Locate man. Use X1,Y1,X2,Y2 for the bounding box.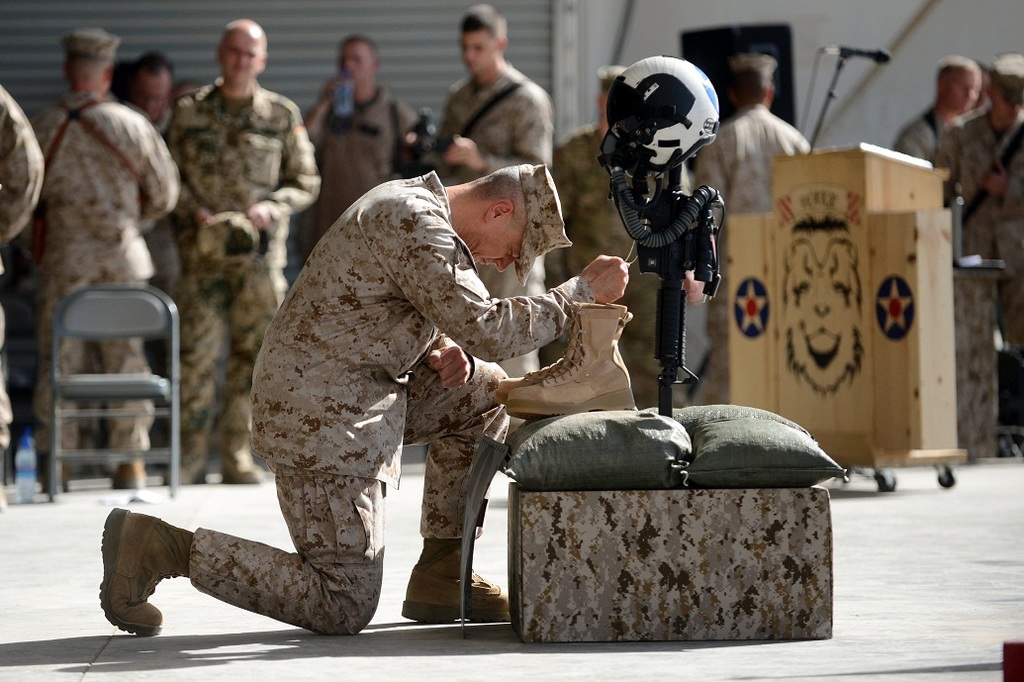
0,86,38,495.
